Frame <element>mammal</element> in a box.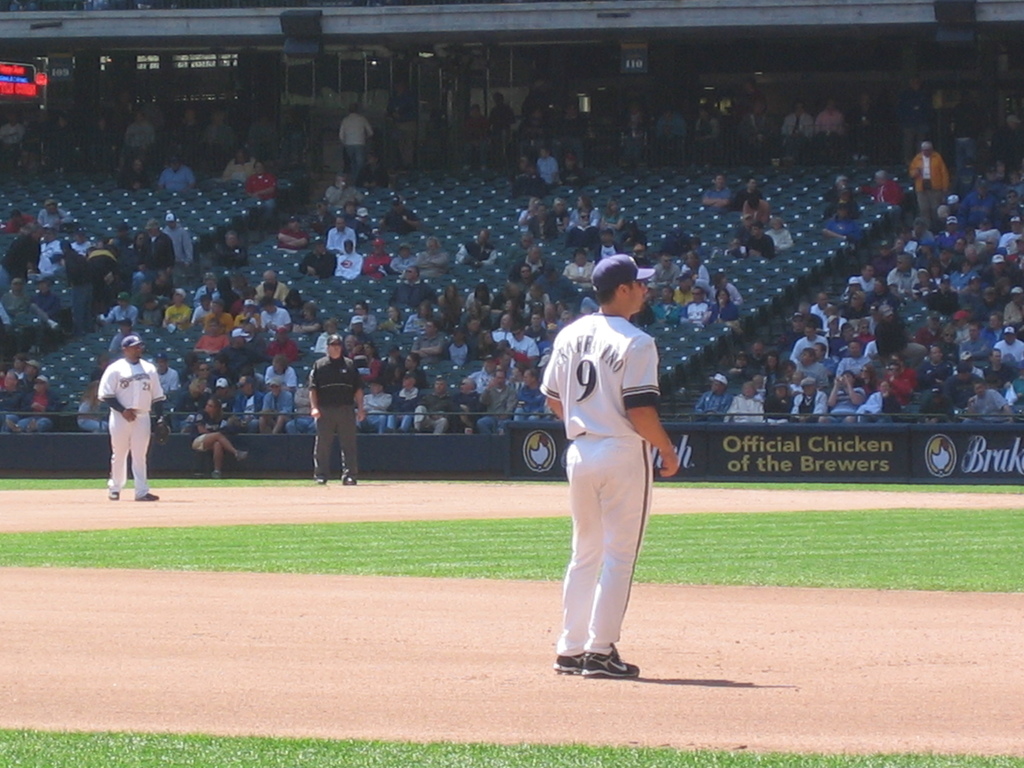
[left=97, top=337, right=166, bottom=500].
